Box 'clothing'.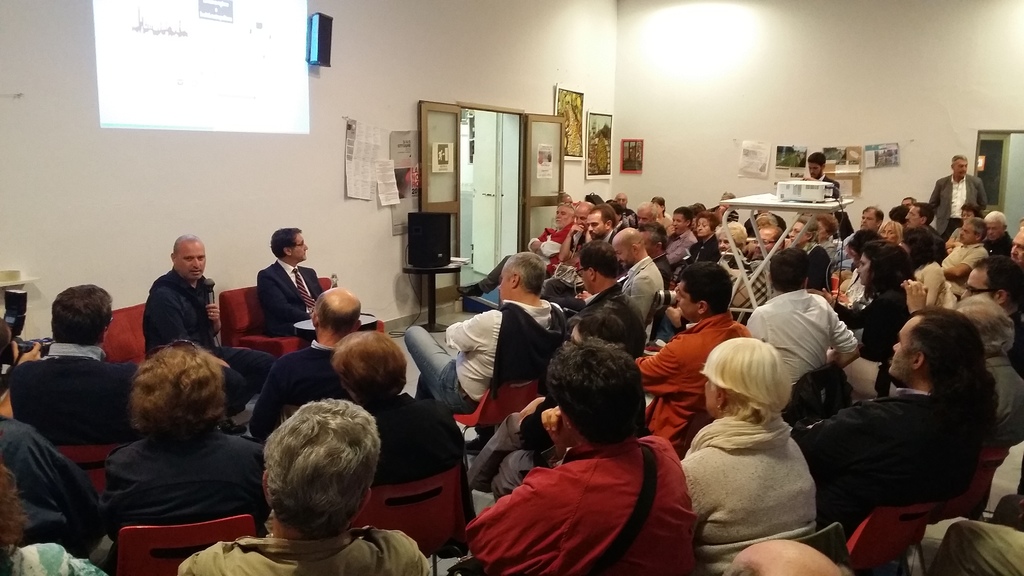
[465, 411, 543, 506].
